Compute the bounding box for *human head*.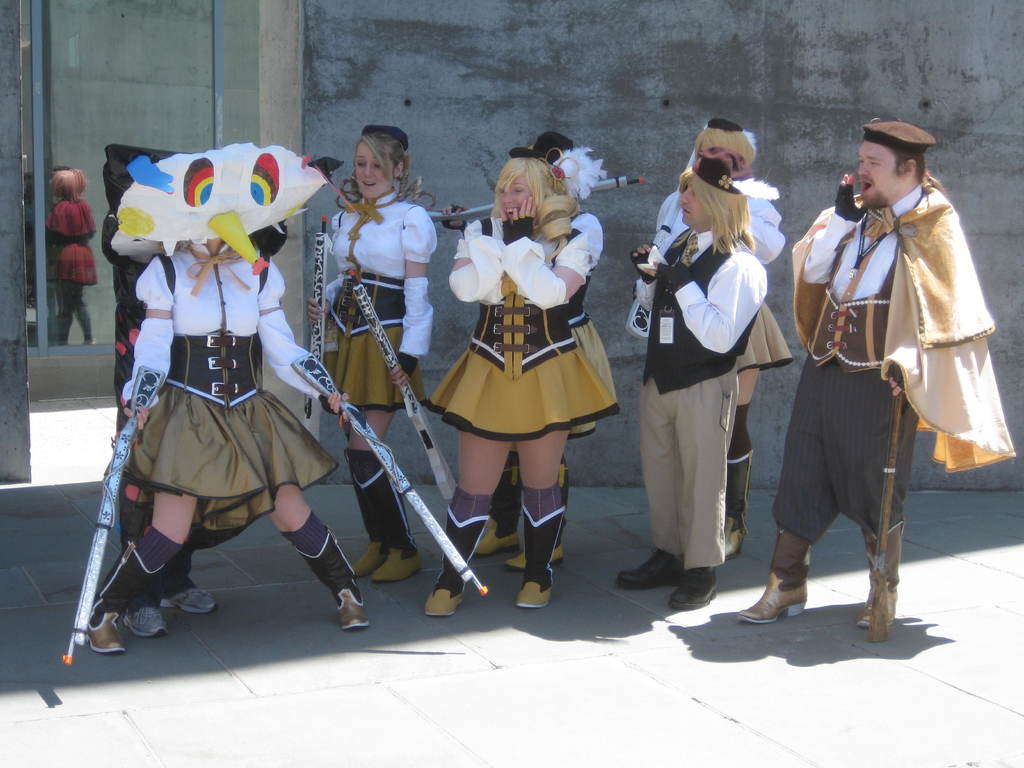
<bbox>856, 138, 927, 211</bbox>.
